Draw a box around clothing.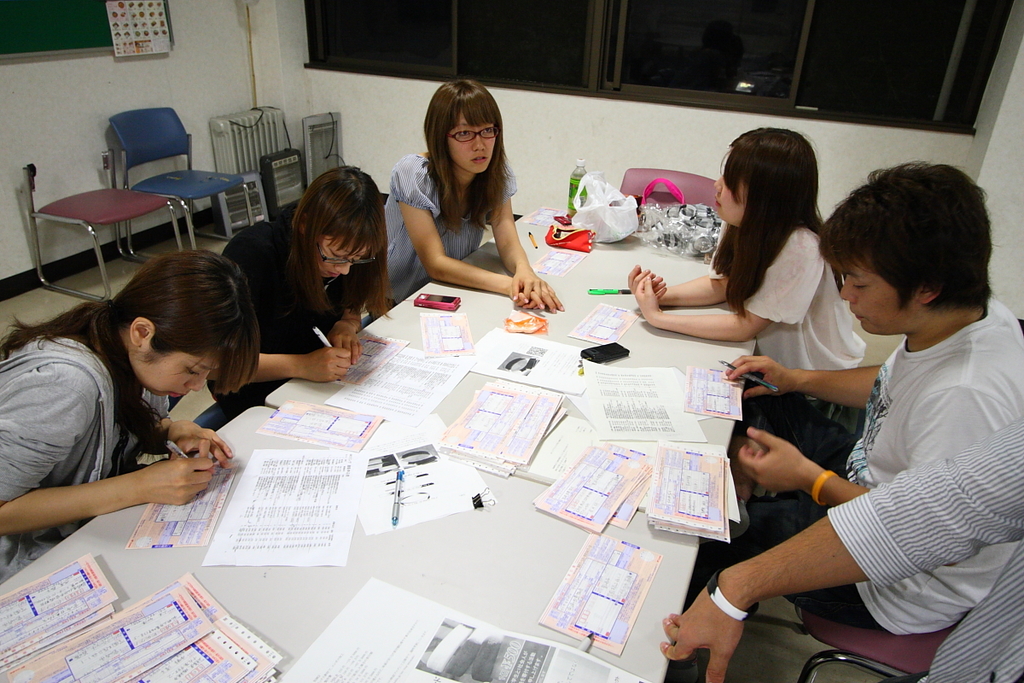
crop(752, 253, 1003, 657).
